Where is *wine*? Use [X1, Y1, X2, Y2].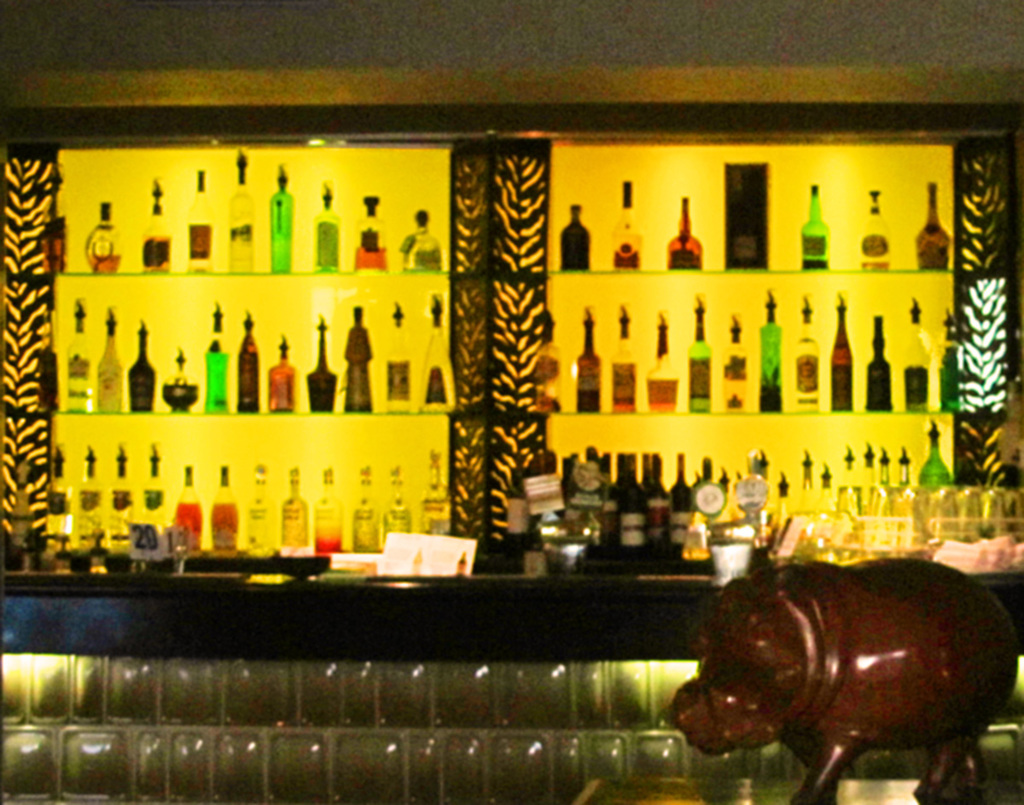
[344, 457, 375, 561].
